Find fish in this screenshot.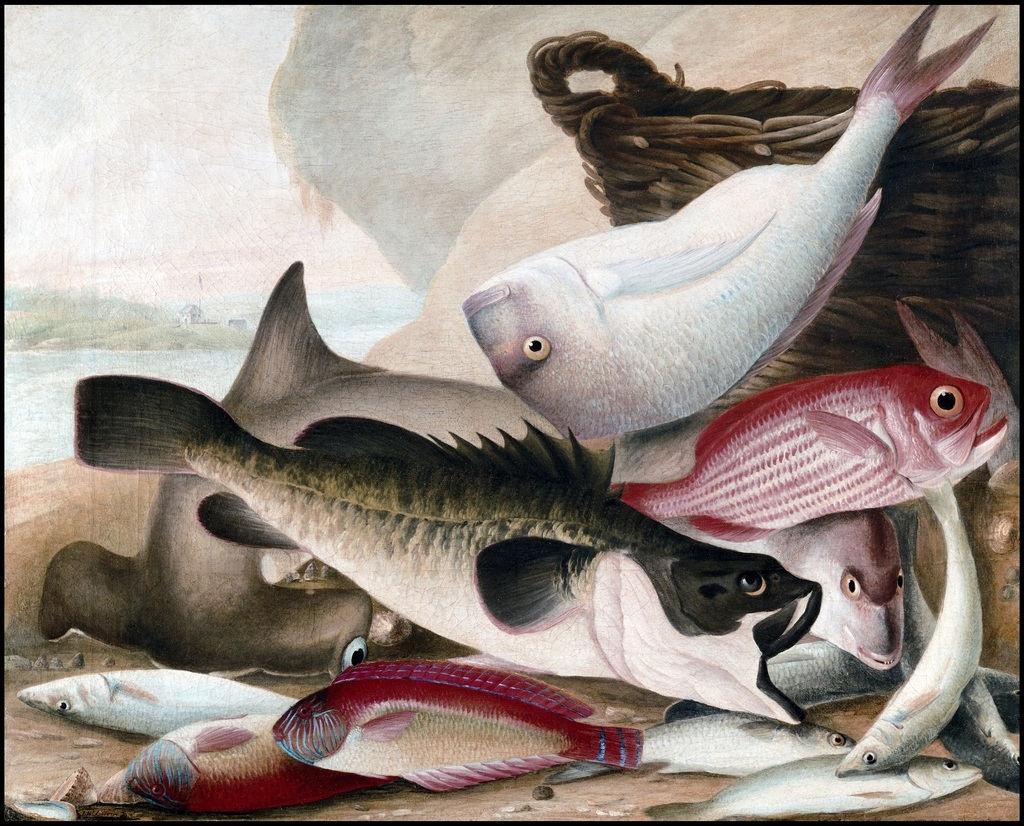
The bounding box for fish is <region>771, 634, 1023, 702</region>.
